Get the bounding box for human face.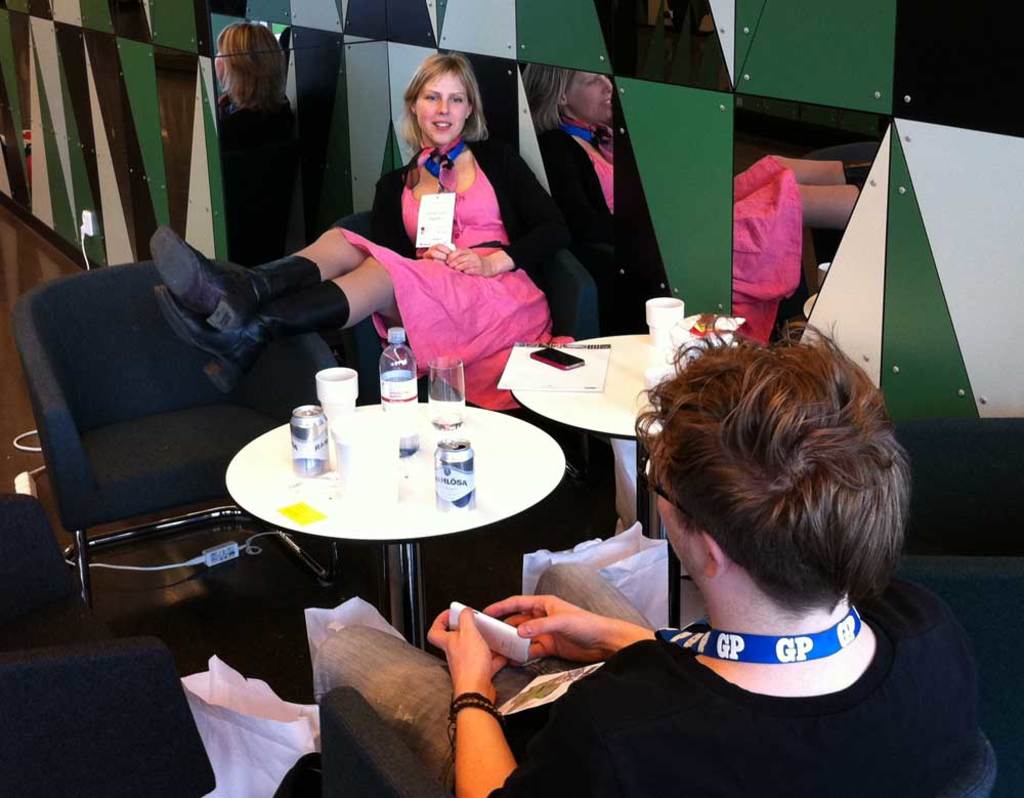
659/463/710/569.
